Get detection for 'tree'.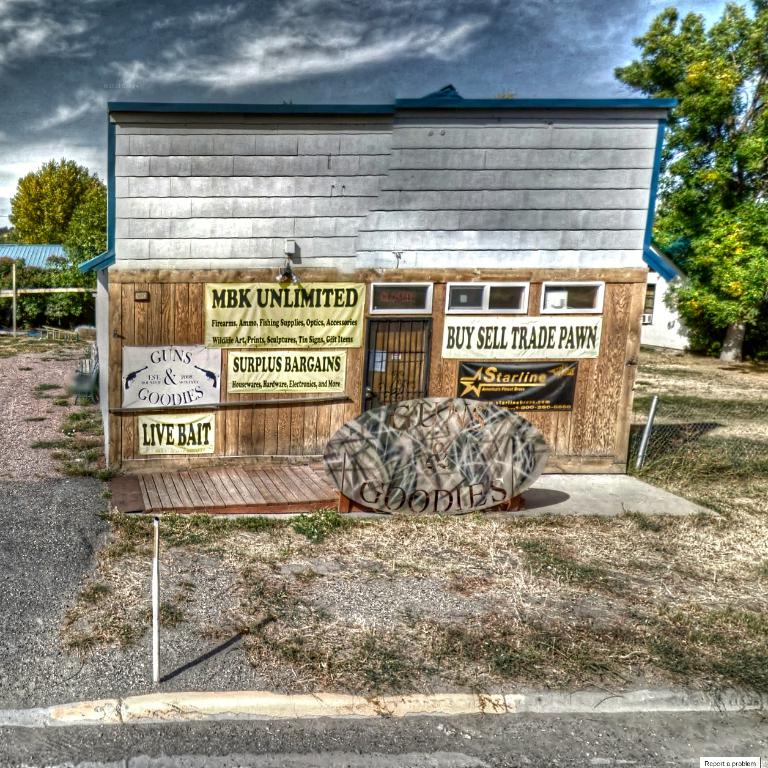
Detection: 0 256 37 334.
